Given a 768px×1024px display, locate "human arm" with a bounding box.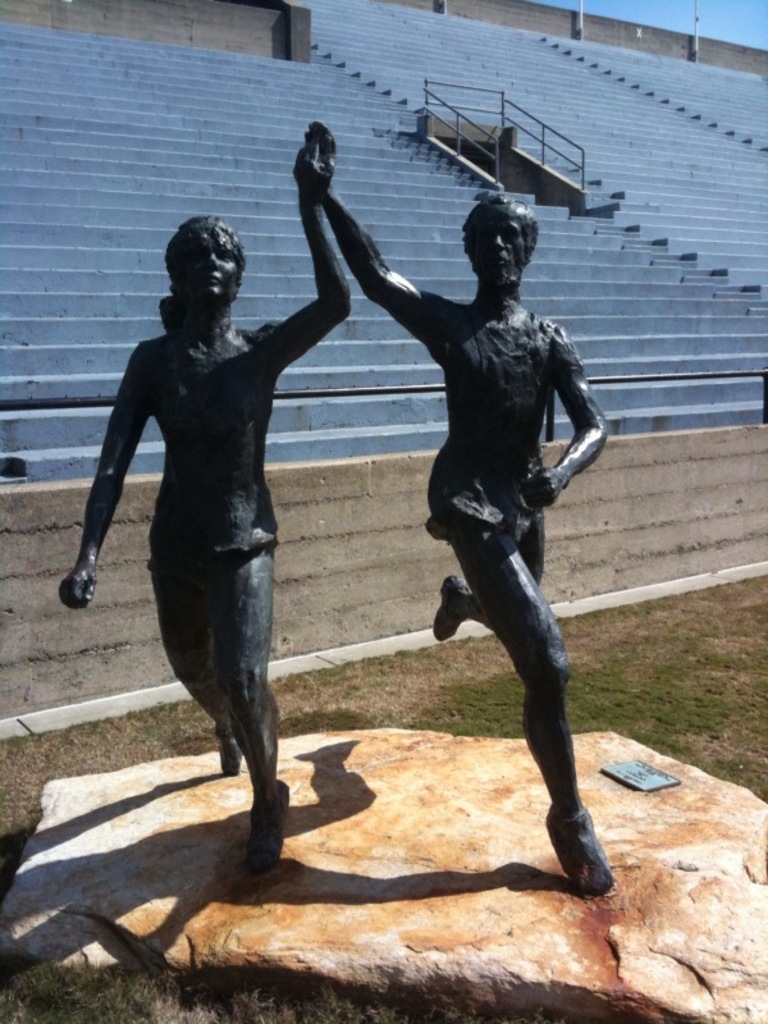
Located: Rect(524, 320, 609, 509).
